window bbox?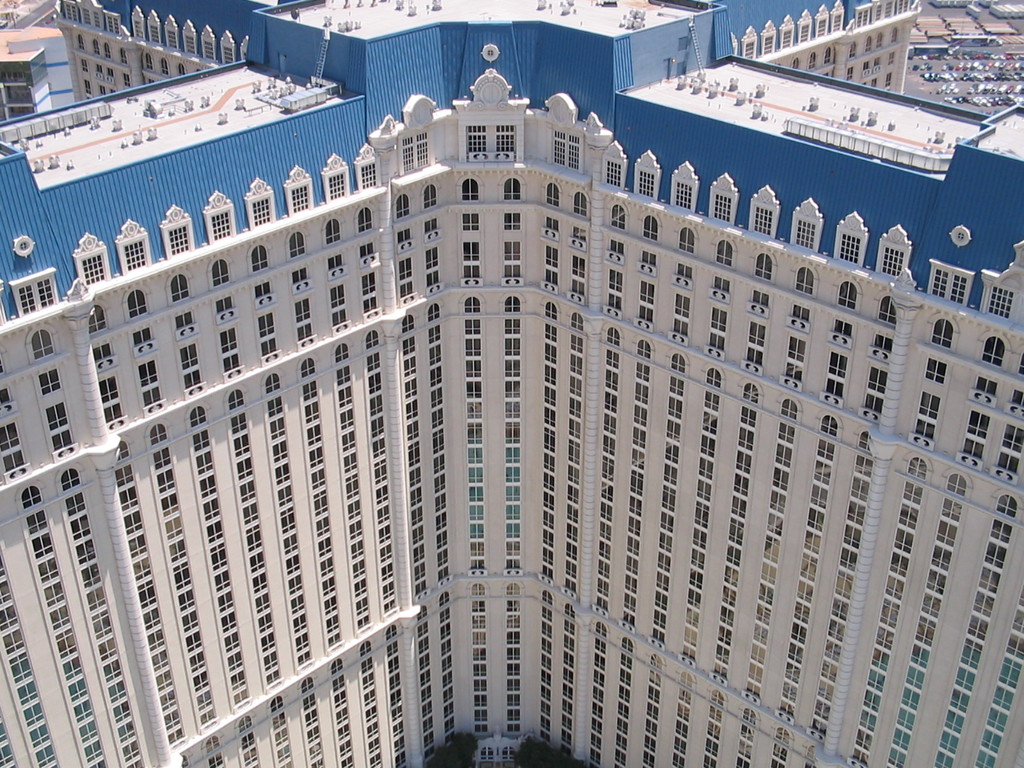
detection(689, 545, 705, 568)
